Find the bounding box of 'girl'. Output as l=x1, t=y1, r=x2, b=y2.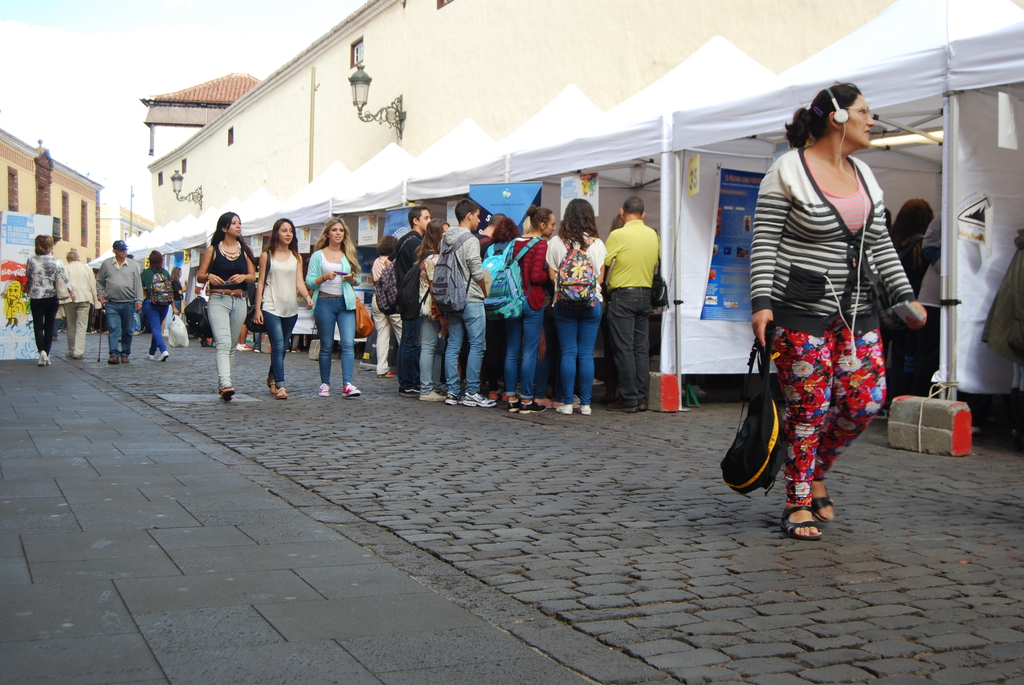
l=142, t=252, r=180, b=369.
